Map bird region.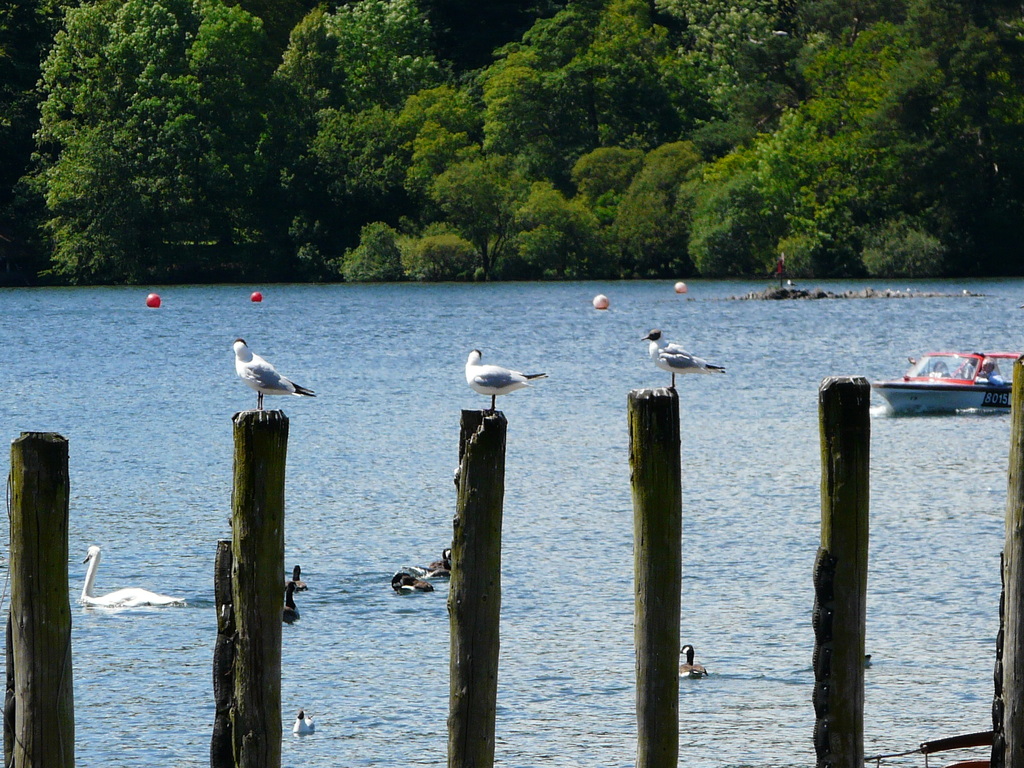
Mapped to left=643, top=328, right=728, bottom=399.
